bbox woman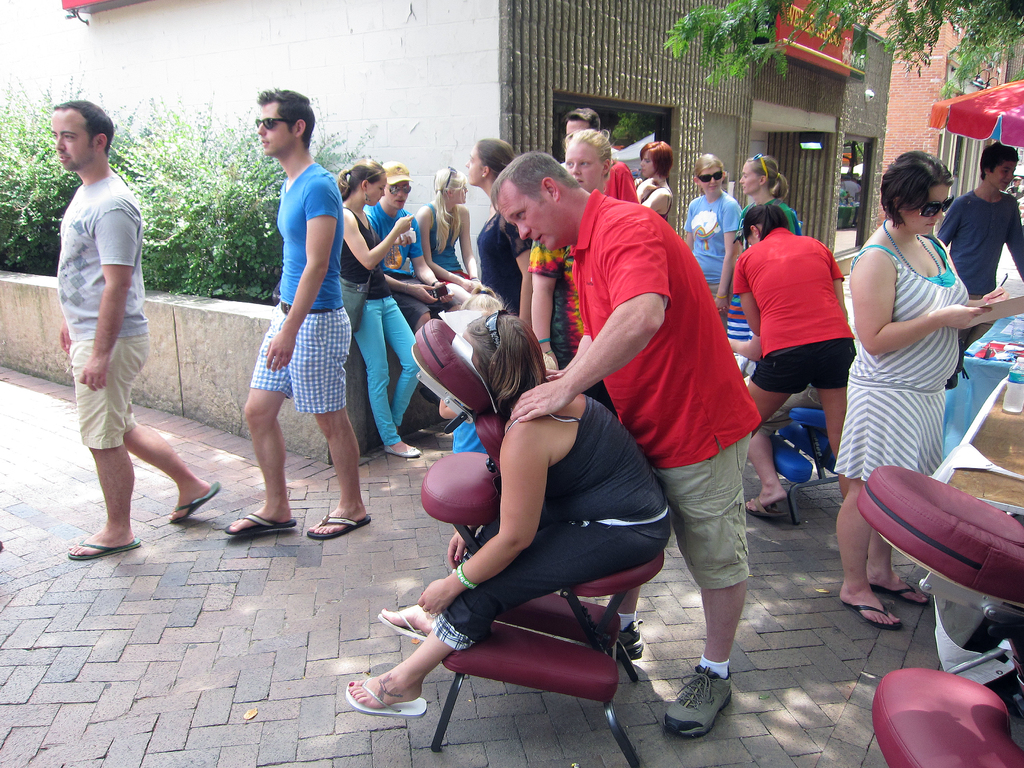
(x1=728, y1=201, x2=860, y2=520)
